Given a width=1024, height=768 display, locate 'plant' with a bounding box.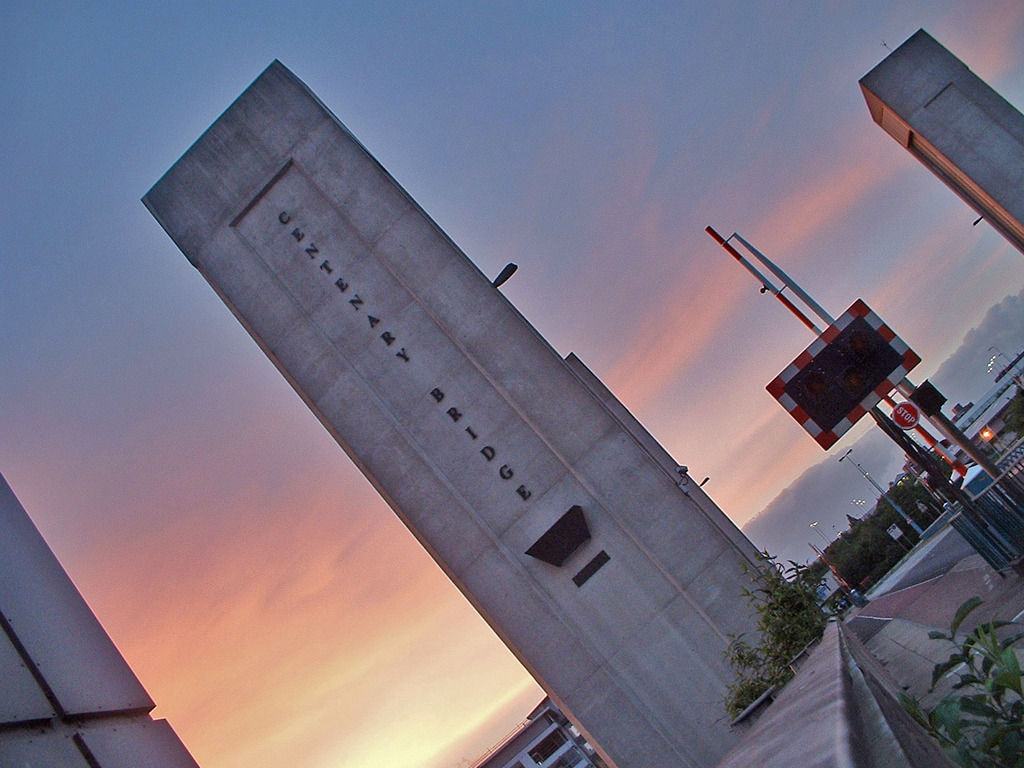
Located: x1=747, y1=563, x2=825, y2=652.
